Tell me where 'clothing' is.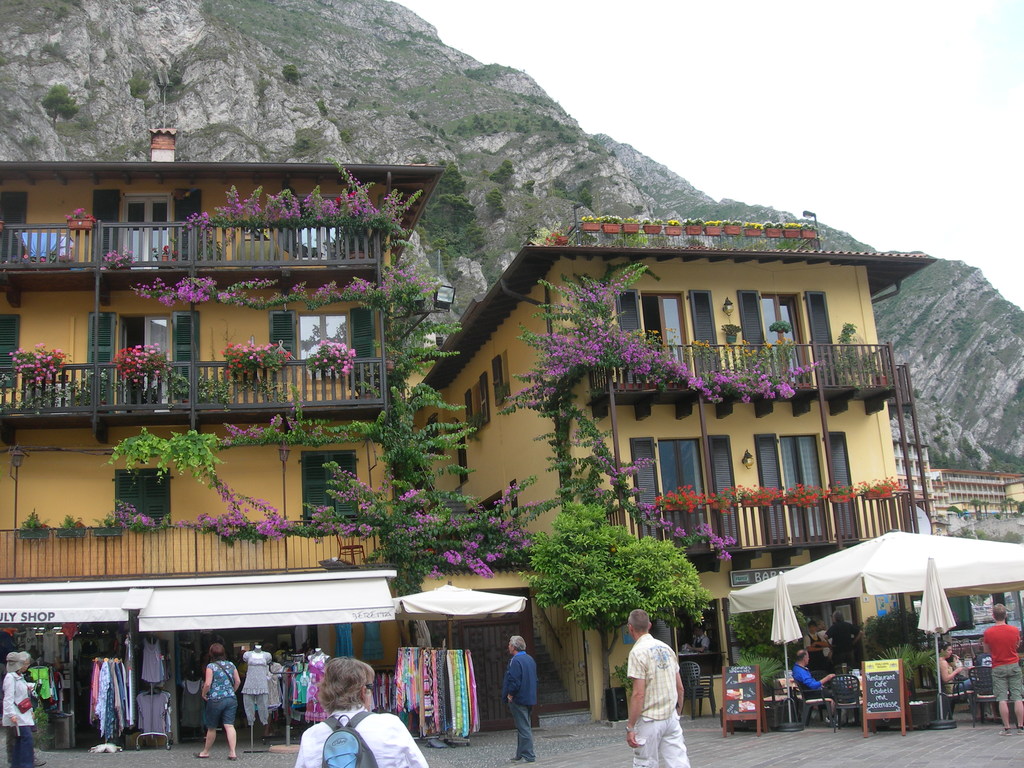
'clothing' is at [83,650,132,748].
